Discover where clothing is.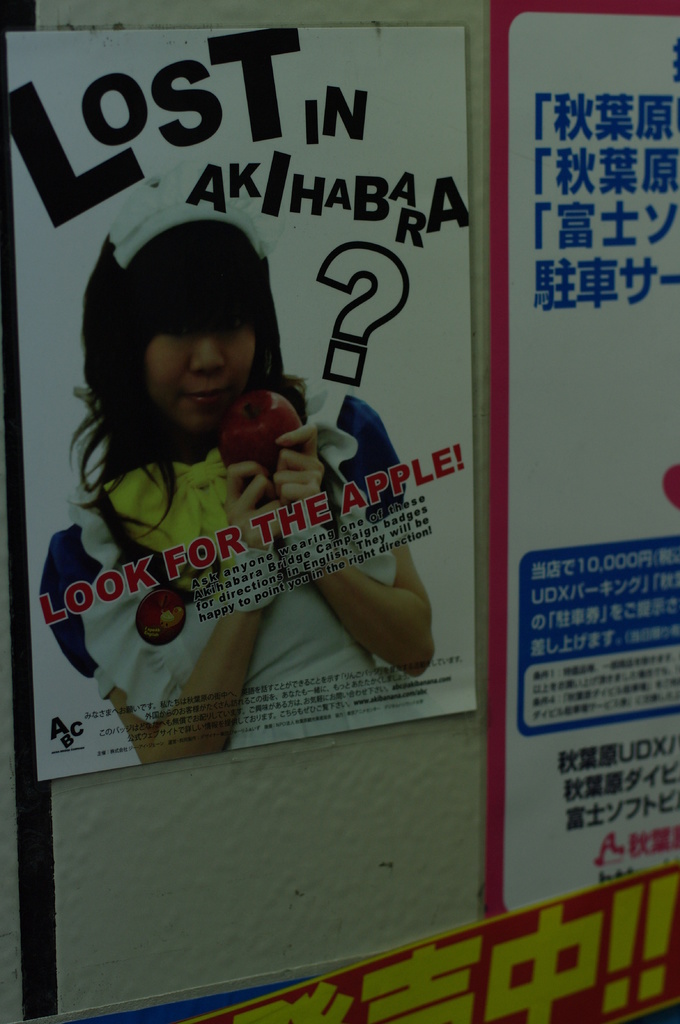
Discovered at (34, 322, 396, 696).
